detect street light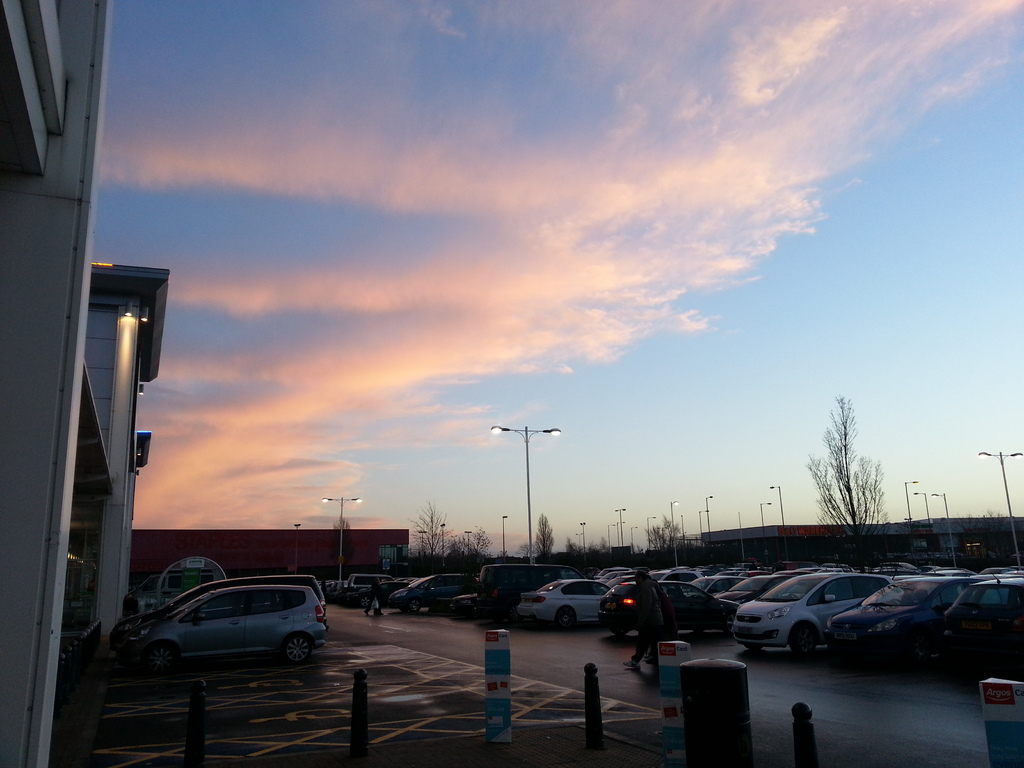
[left=915, top=493, right=935, bottom=536]
